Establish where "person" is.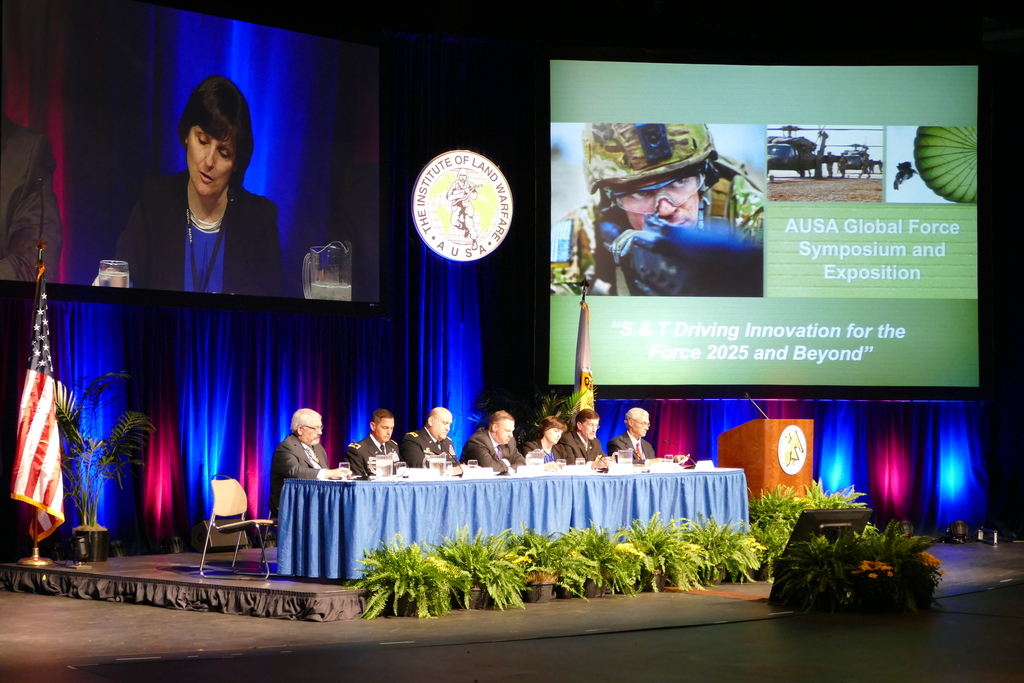
Established at x1=528, y1=414, x2=578, y2=468.
